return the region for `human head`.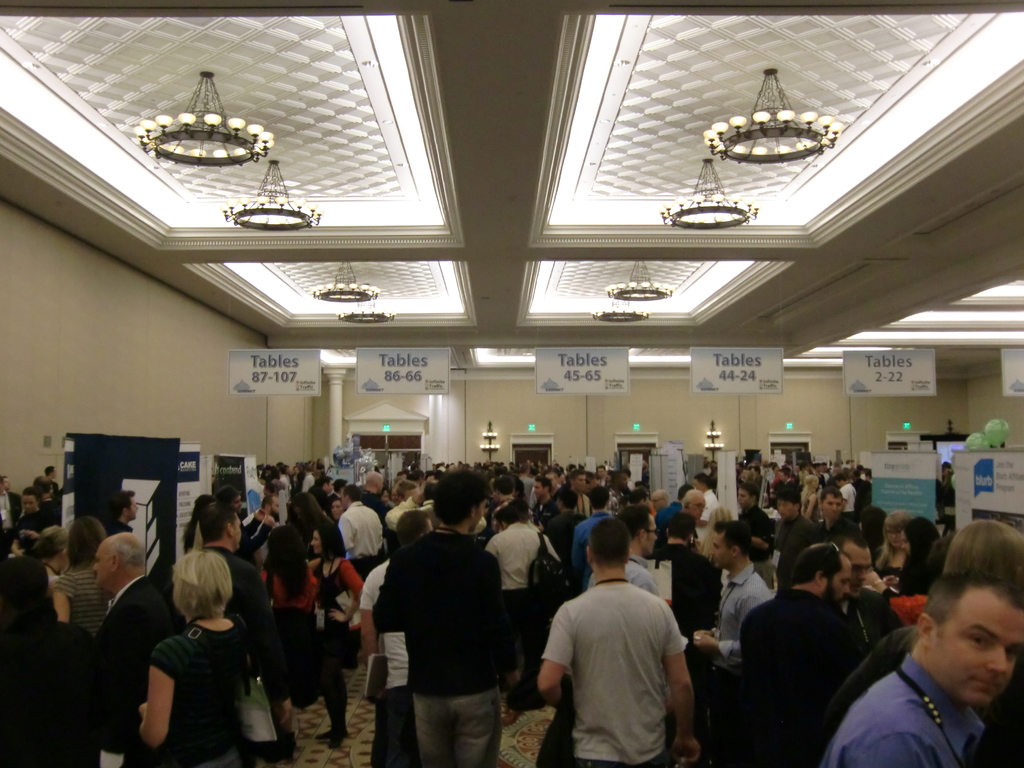
(922,559,1019,716).
